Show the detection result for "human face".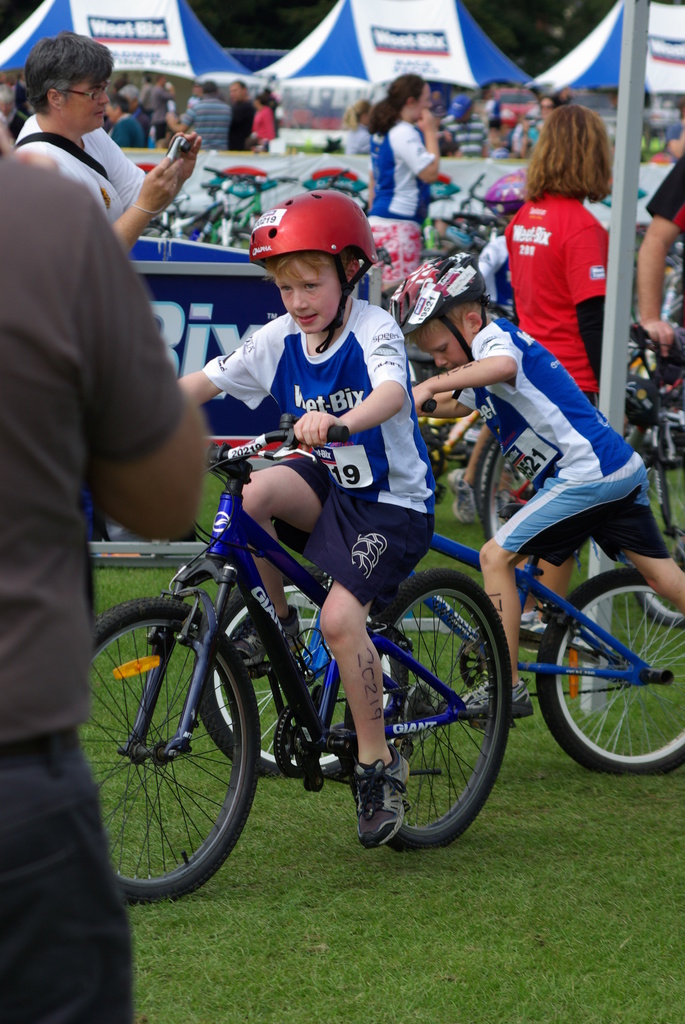
226:86:244:102.
